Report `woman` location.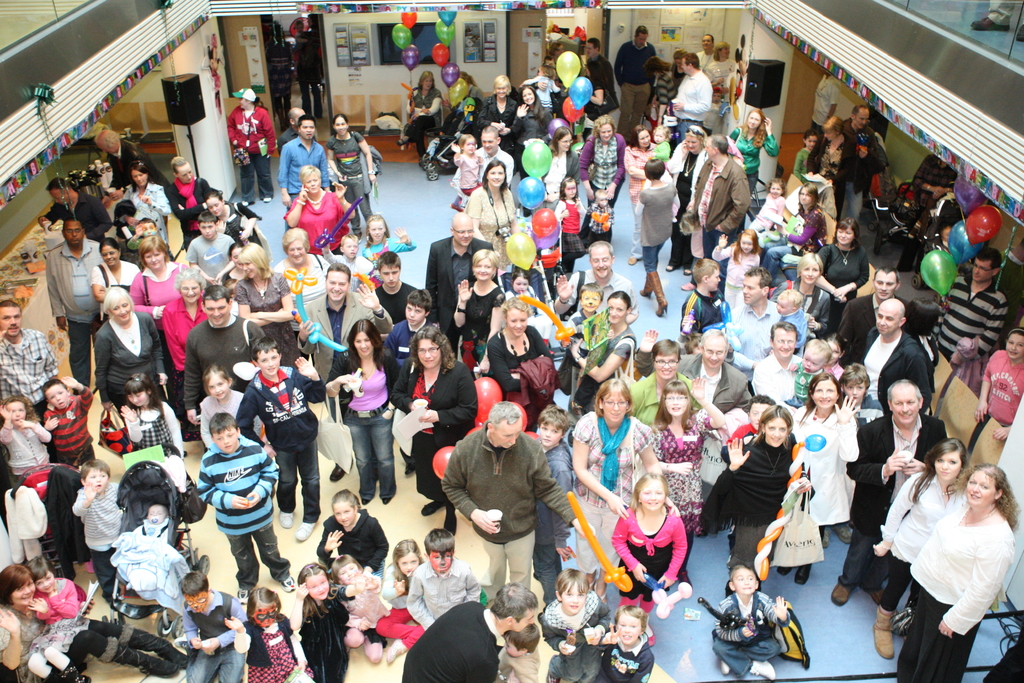
Report: <bbox>86, 281, 164, 404</bbox>.
